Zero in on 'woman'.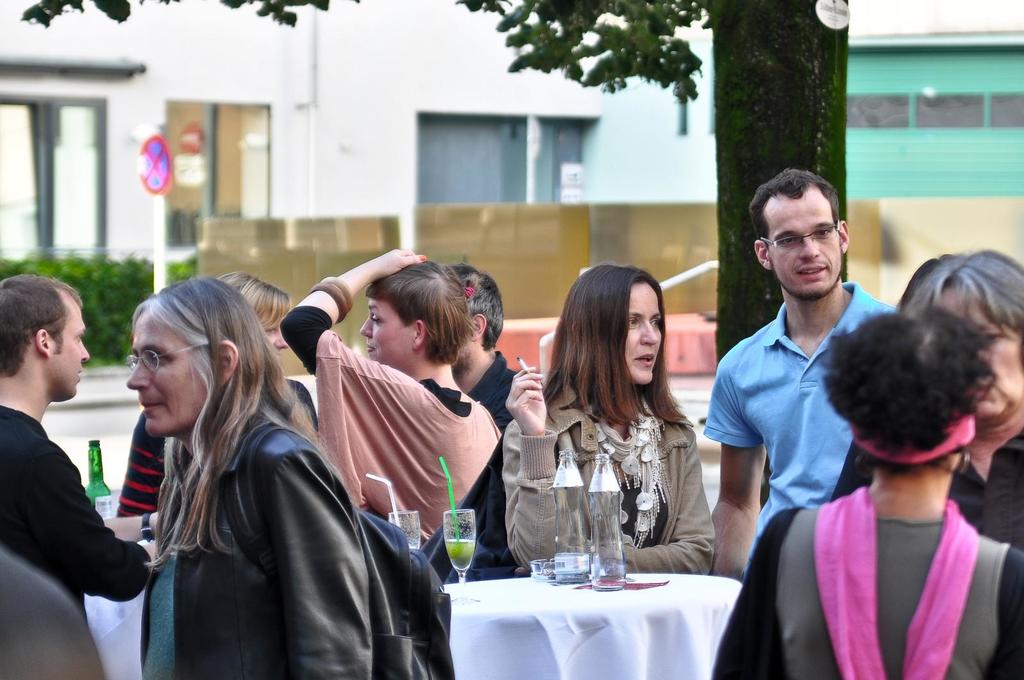
Zeroed in: box(278, 246, 504, 550).
